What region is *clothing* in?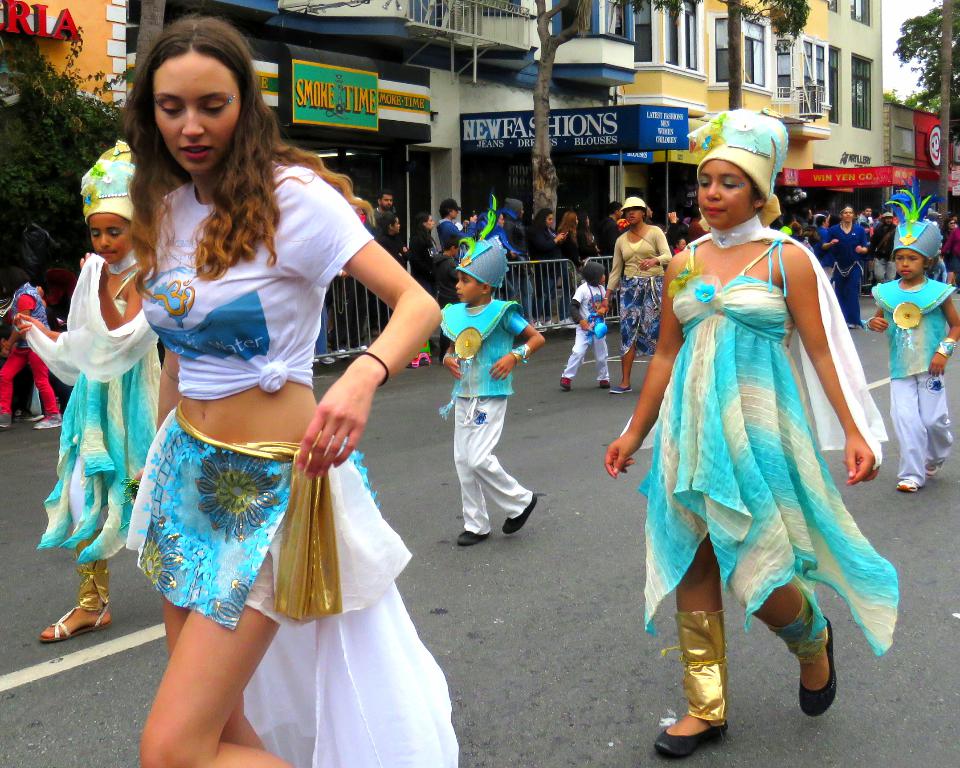
region(371, 202, 401, 246).
